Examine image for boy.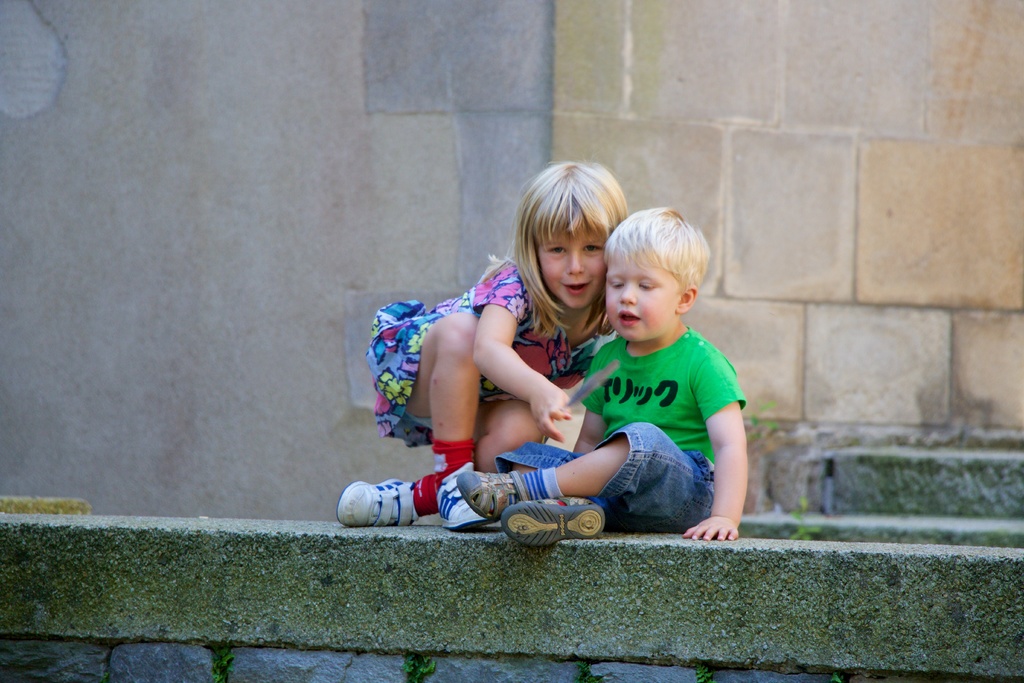
Examination result: 449 211 763 561.
